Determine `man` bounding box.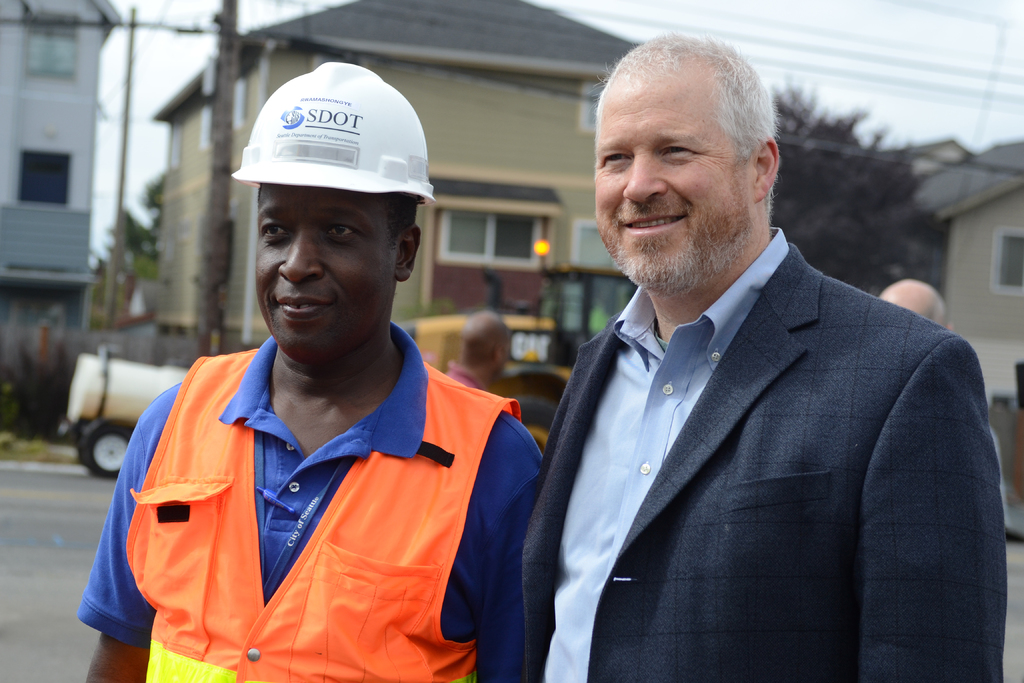
Determined: (529, 31, 1016, 682).
